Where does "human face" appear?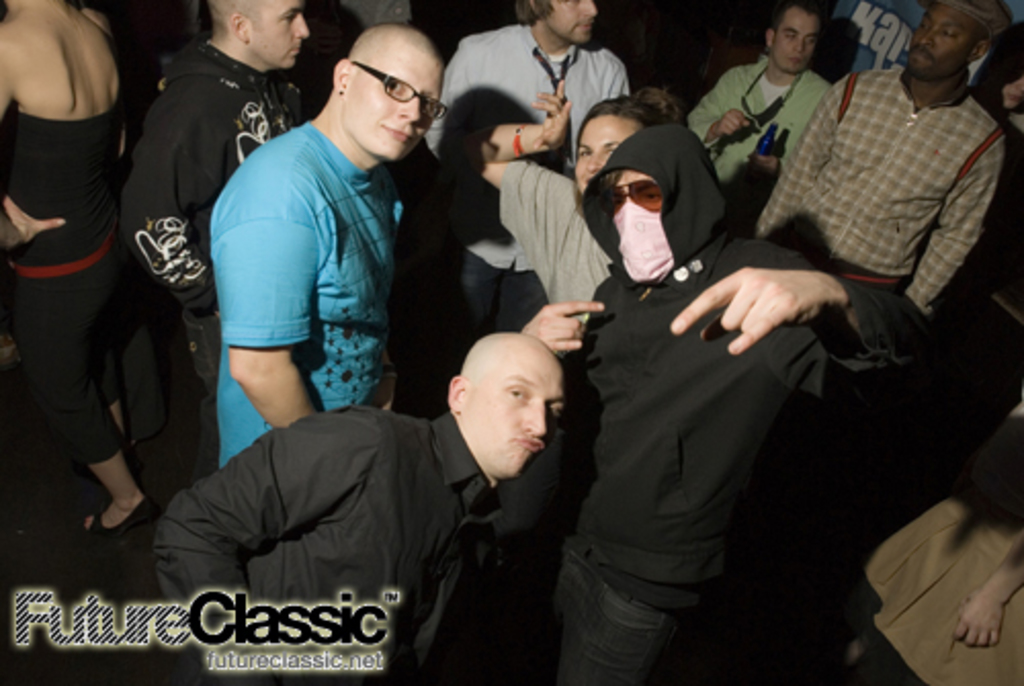
Appears at 354 57 442 162.
